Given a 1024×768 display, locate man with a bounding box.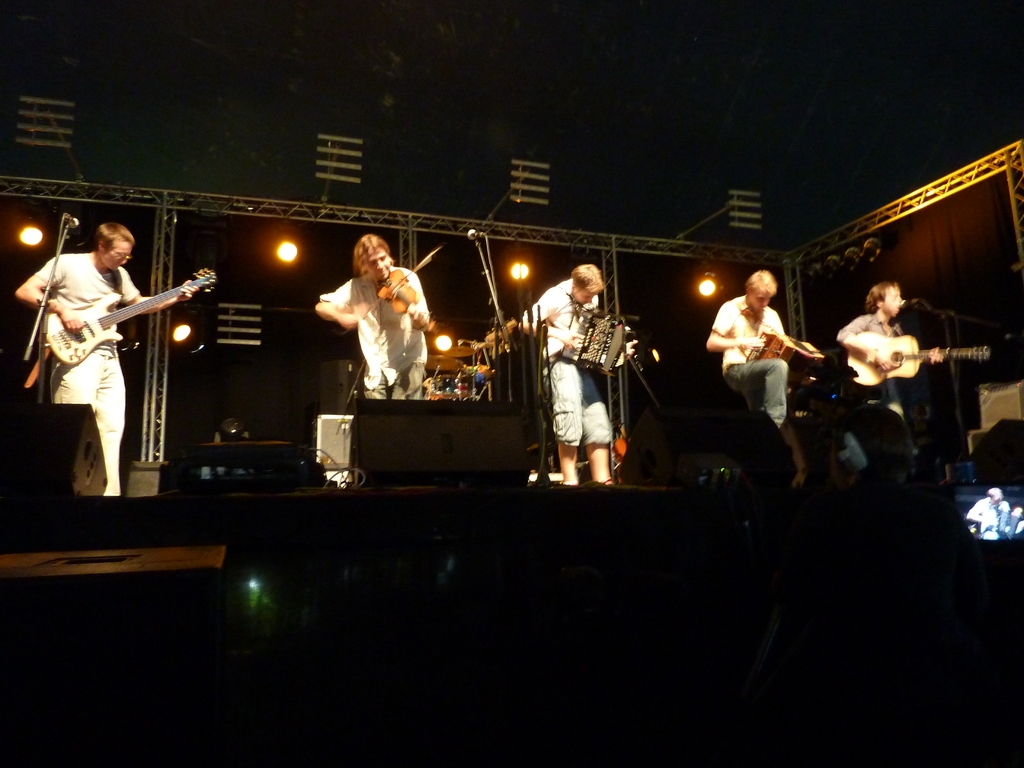
Located: region(20, 204, 189, 498).
